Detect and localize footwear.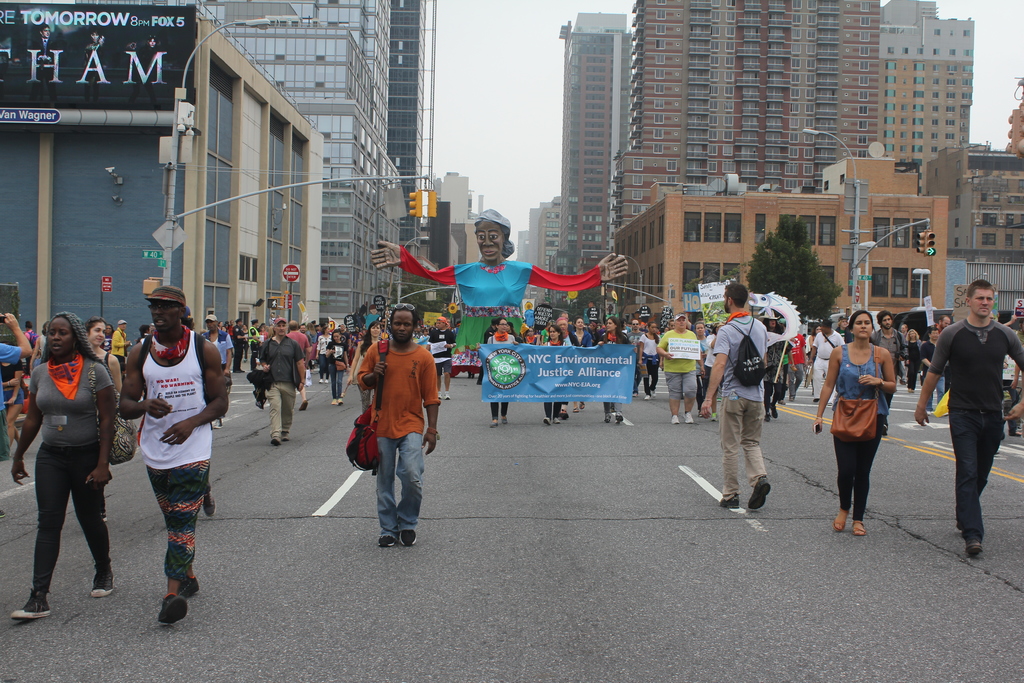
Localized at pyautogui.locateOnScreen(720, 494, 746, 513).
